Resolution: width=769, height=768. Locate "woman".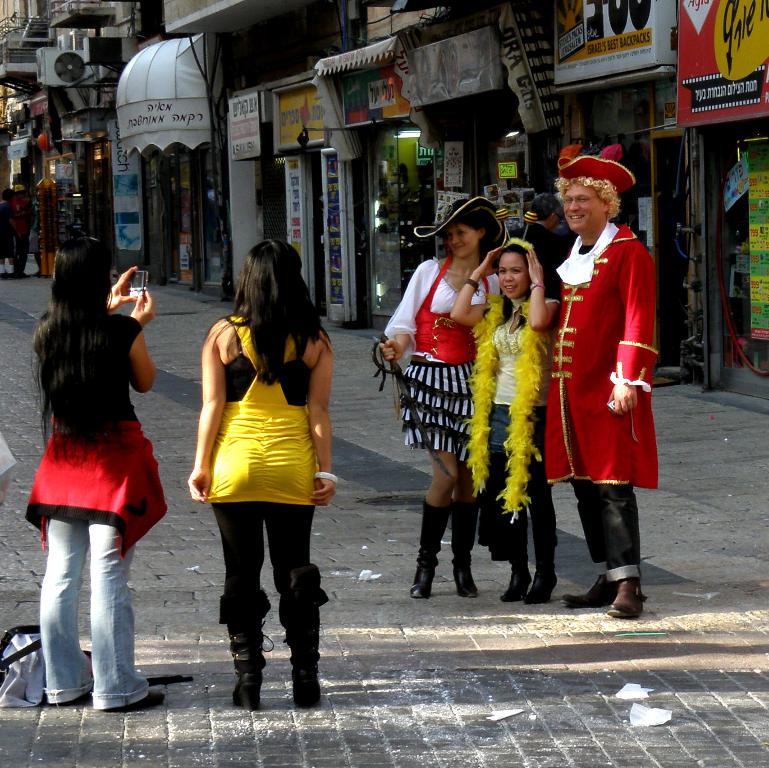
<bbox>186, 239, 340, 724</bbox>.
